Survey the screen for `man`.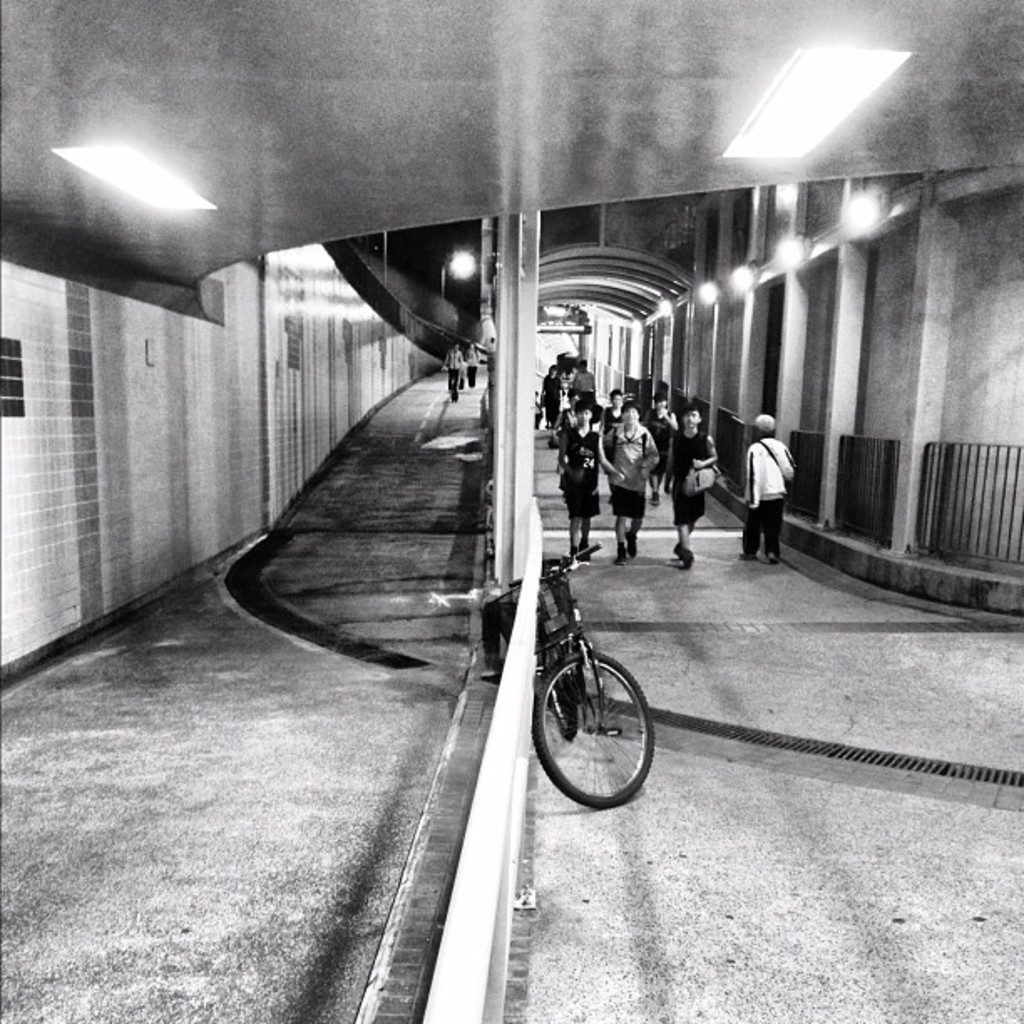
Survey found: (x1=442, y1=345, x2=458, y2=402).
